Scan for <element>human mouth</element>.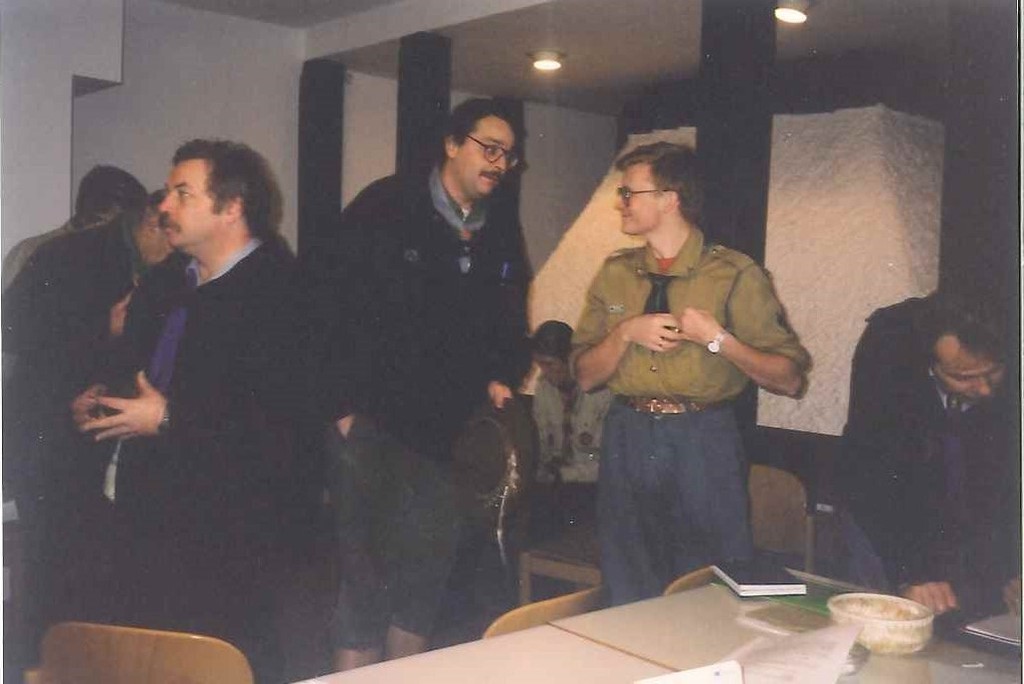
Scan result: [left=162, top=220, right=179, bottom=234].
